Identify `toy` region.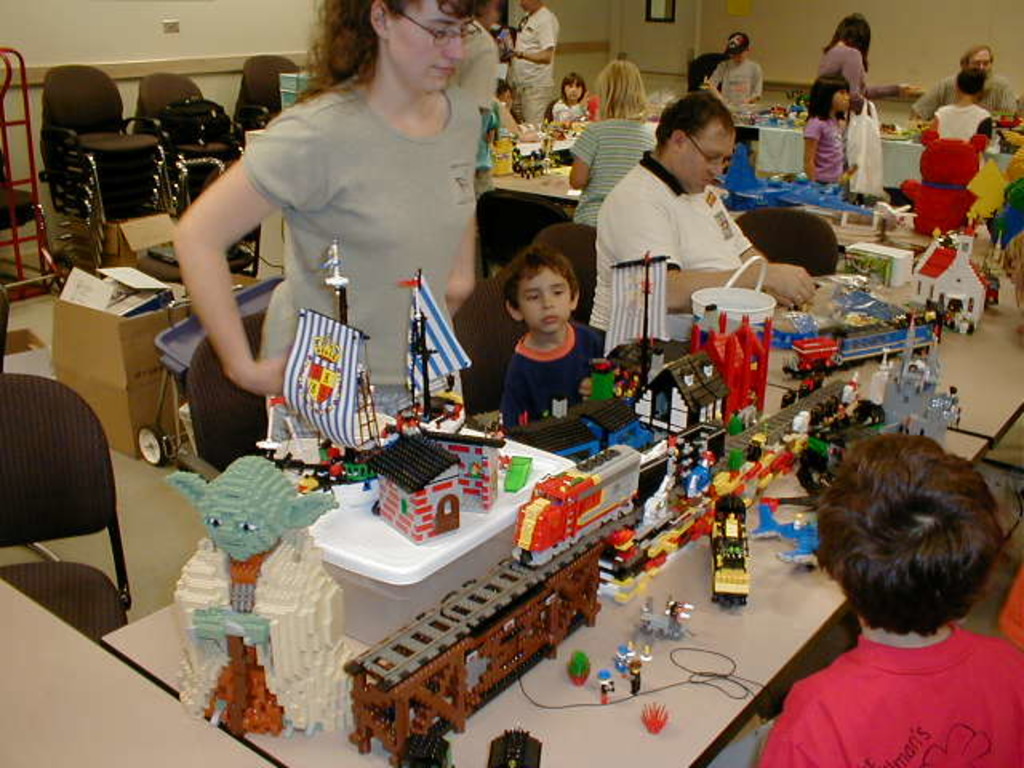
Region: [902,234,1006,322].
